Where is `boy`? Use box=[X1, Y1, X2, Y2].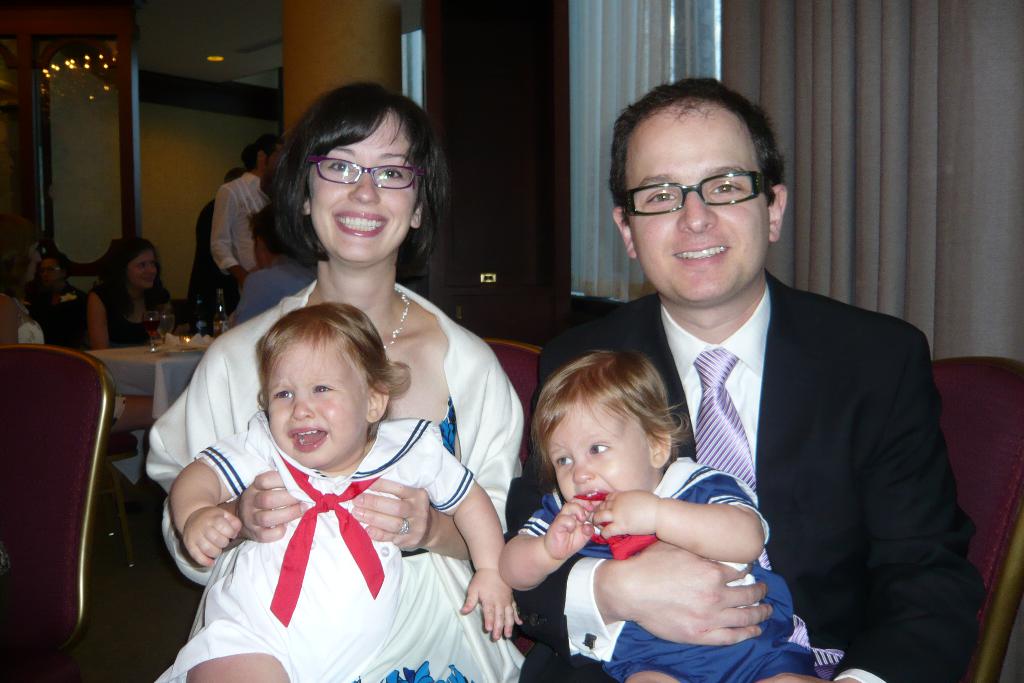
box=[492, 342, 886, 682].
